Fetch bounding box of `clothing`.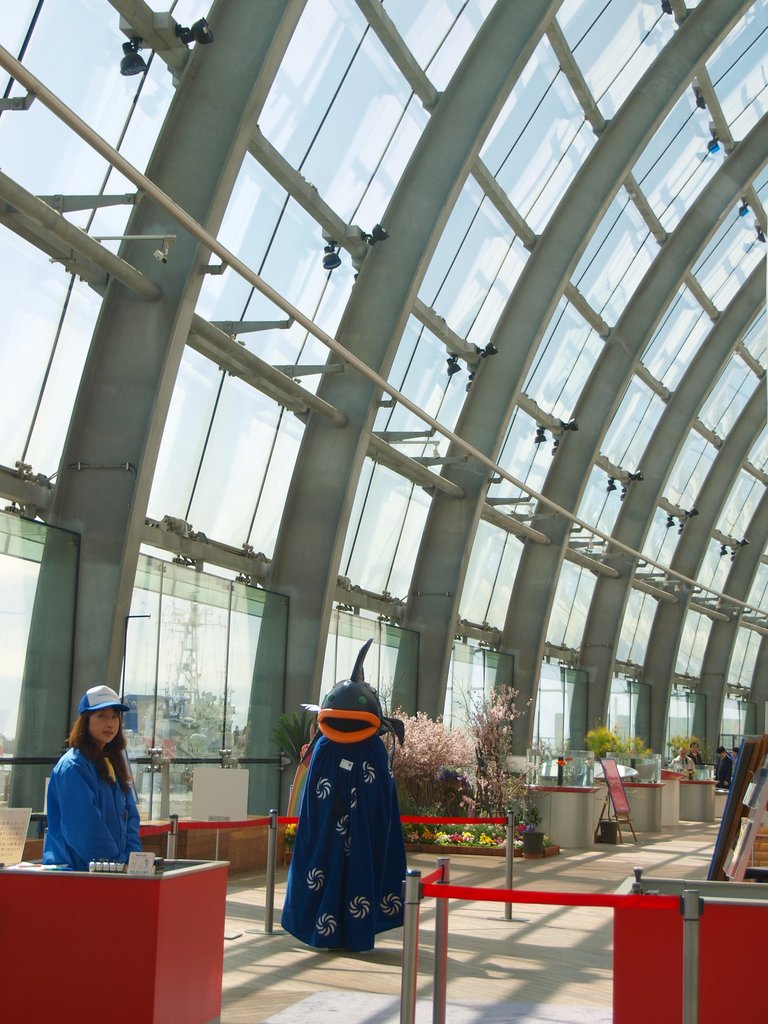
Bbox: 49/741/148/865.
